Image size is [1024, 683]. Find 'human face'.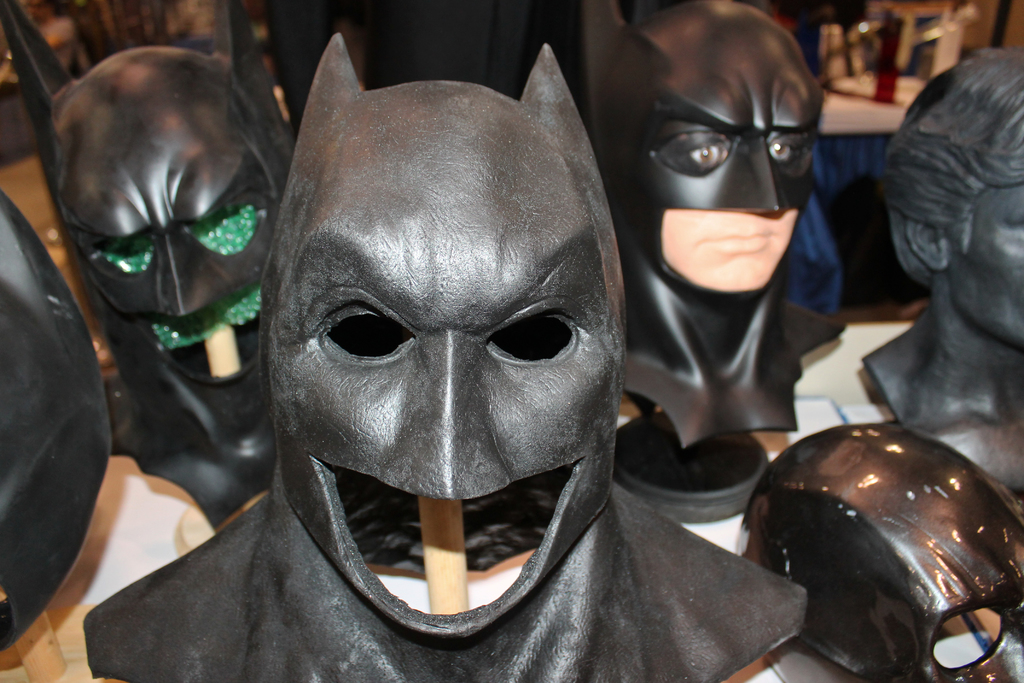
rect(956, 183, 1023, 345).
